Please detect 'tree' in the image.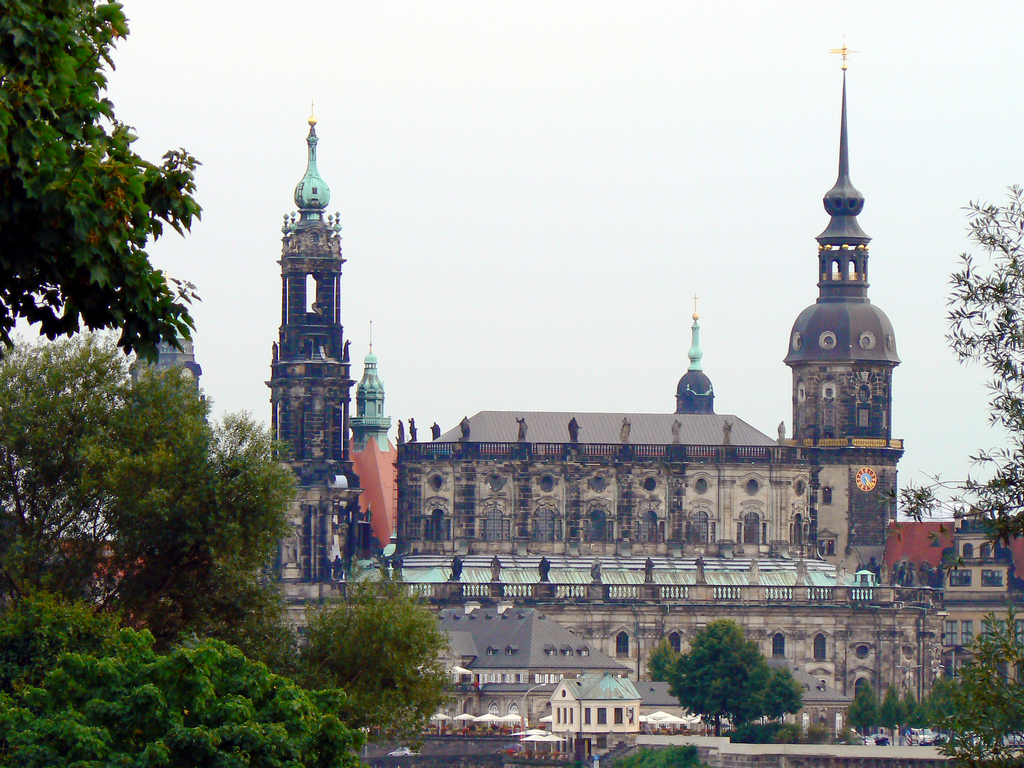
crop(293, 567, 461, 751).
